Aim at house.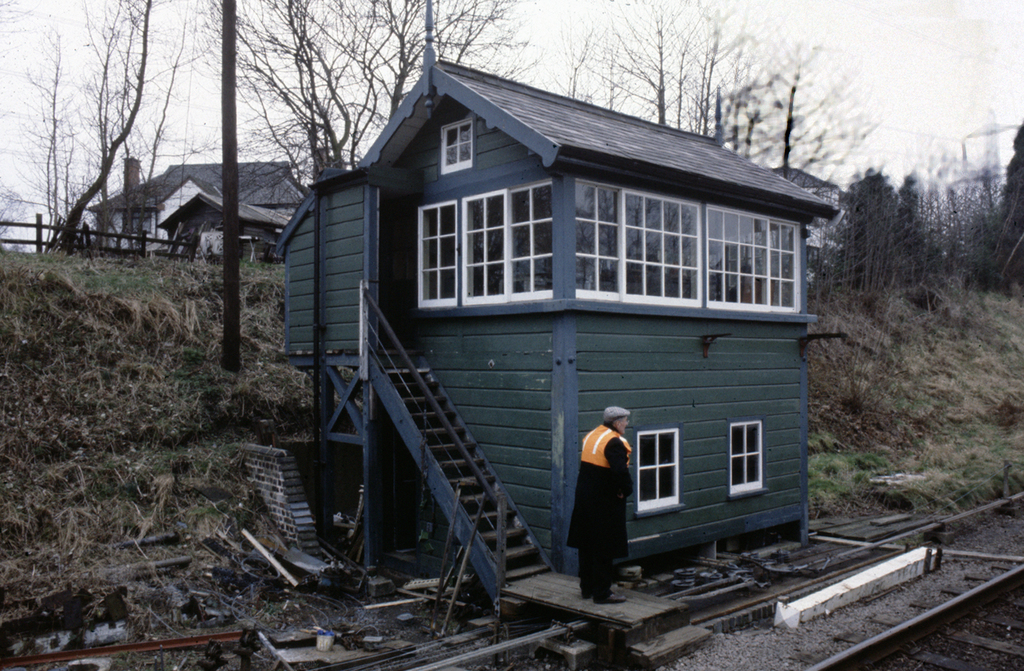
Aimed at 287,45,838,592.
